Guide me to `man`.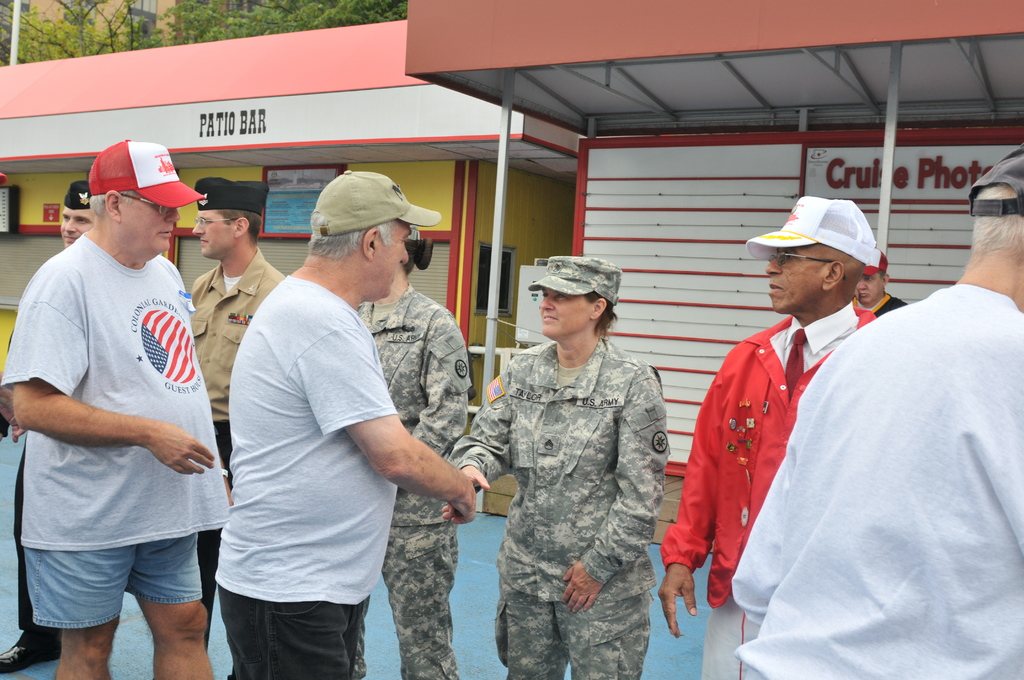
Guidance: x1=219 y1=167 x2=483 y2=679.
